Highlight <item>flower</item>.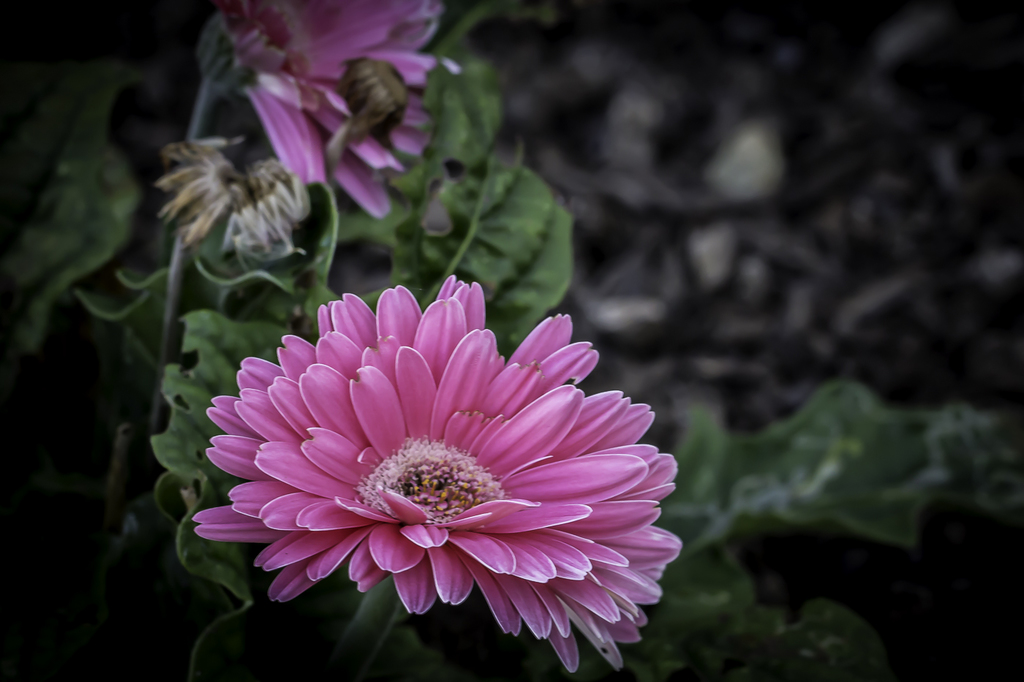
Highlighted region: left=204, top=0, right=437, bottom=215.
